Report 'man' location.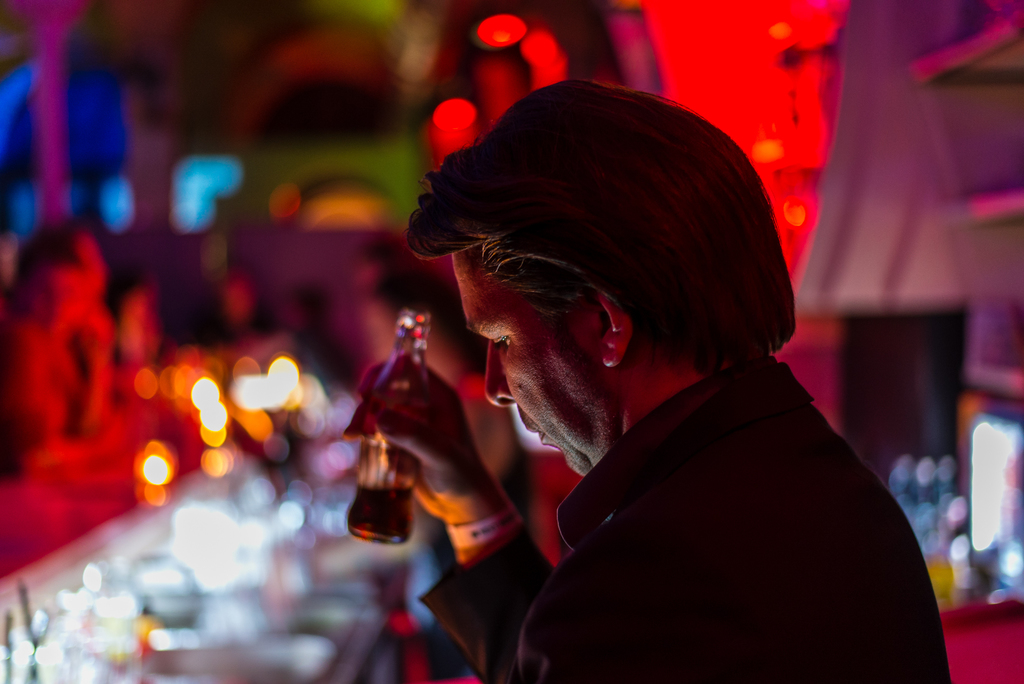
Report: (left=348, top=90, right=965, bottom=670).
